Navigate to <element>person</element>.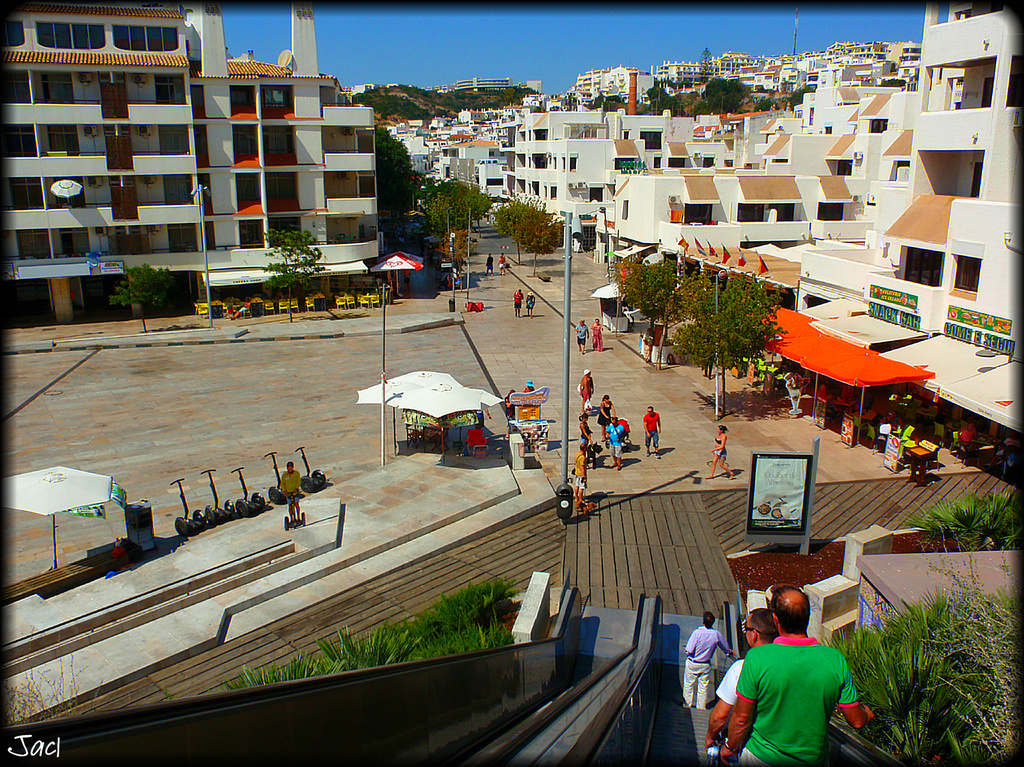
Navigation target: [485,255,494,276].
